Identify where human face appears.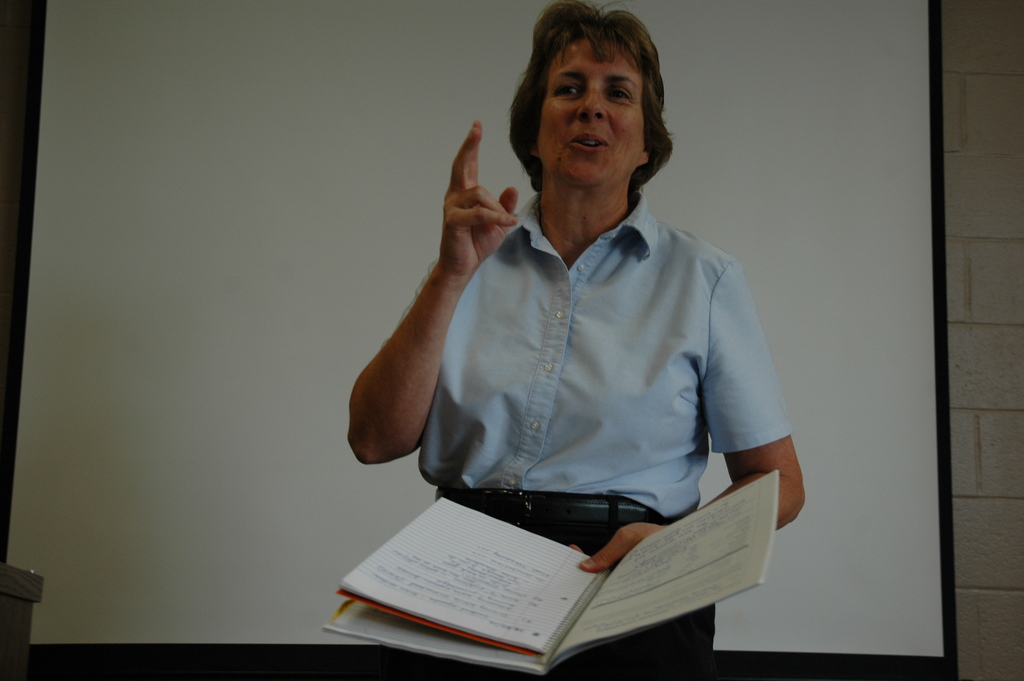
Appears at 542:35:657:172.
